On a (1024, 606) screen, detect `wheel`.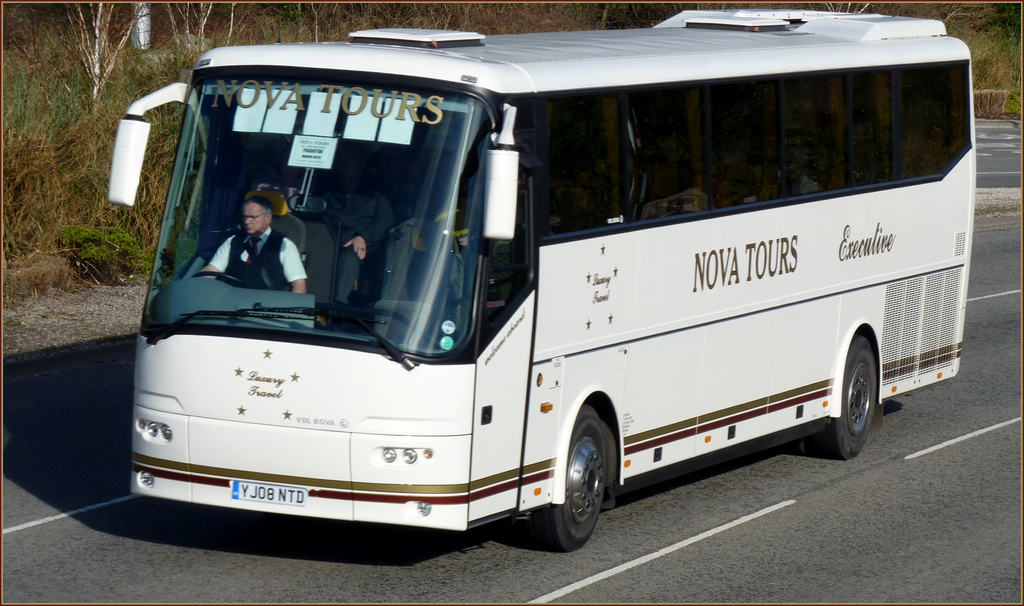
bbox=[191, 271, 248, 287].
